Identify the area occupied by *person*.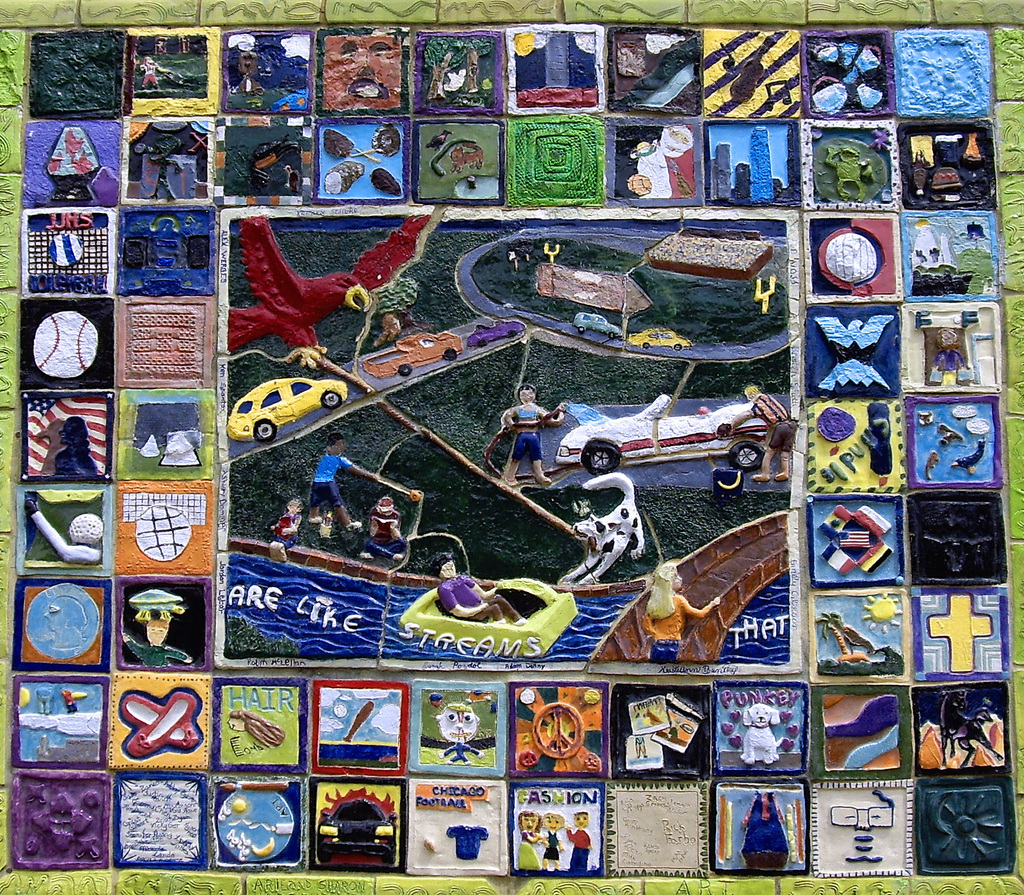
Area: crop(516, 808, 543, 869).
